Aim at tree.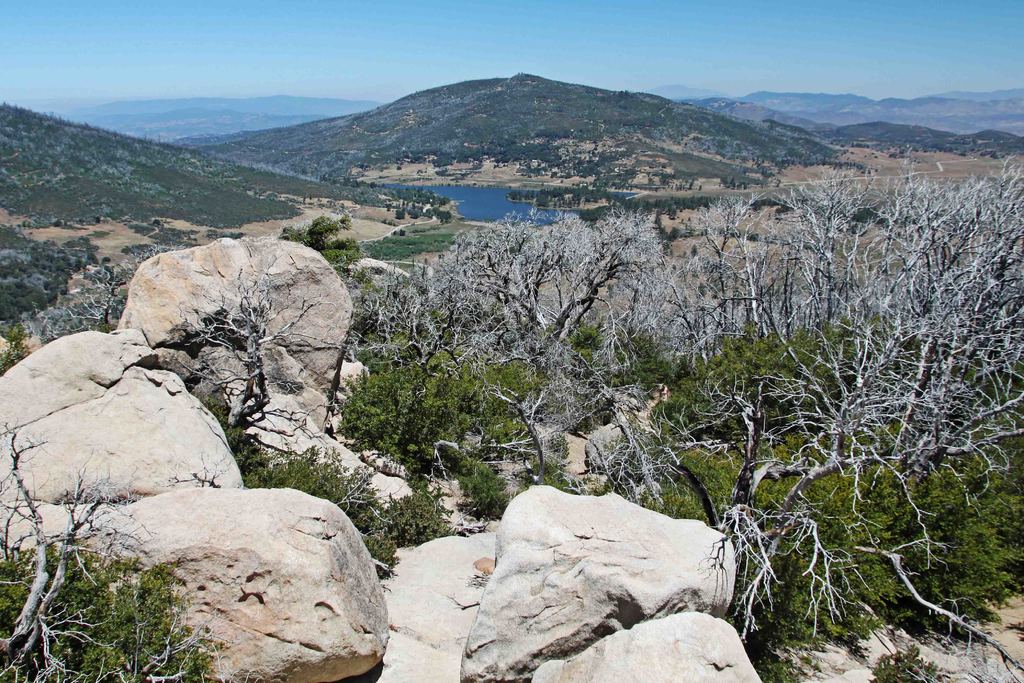
Aimed at left=0, top=247, right=54, bottom=322.
